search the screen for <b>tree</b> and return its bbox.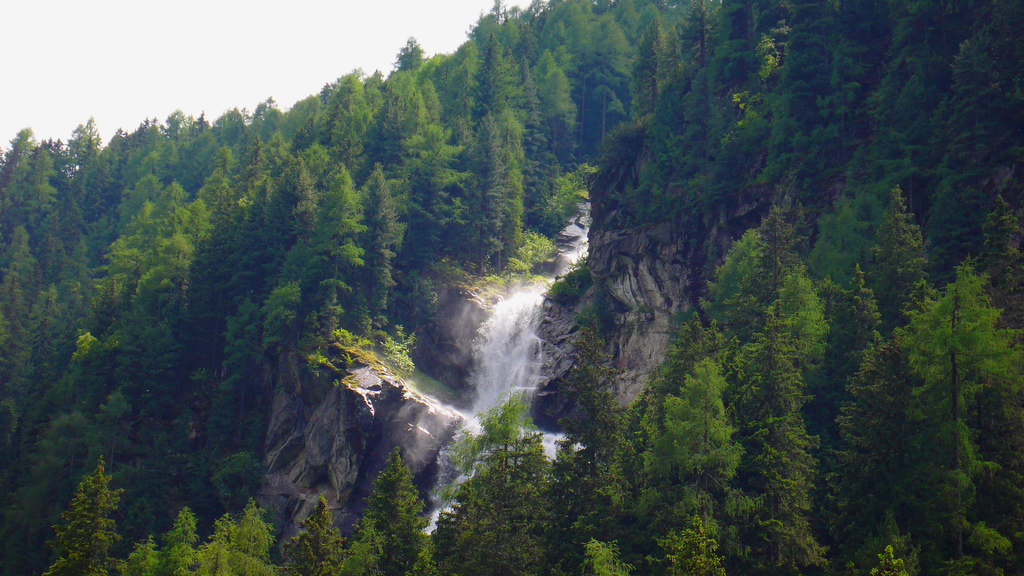
Found: bbox=(458, 110, 506, 272).
